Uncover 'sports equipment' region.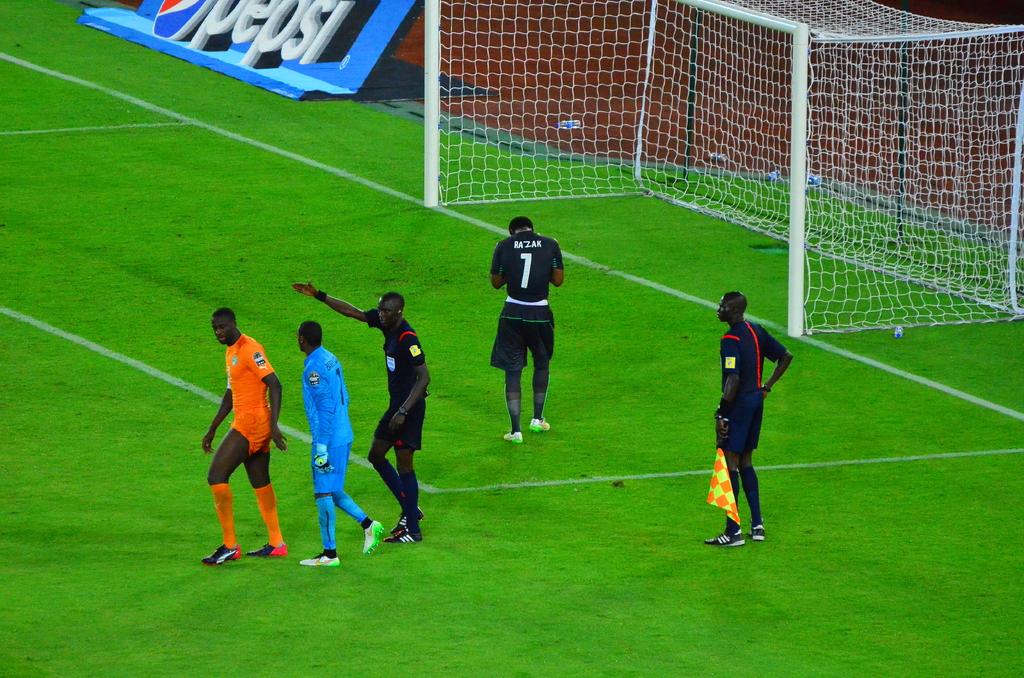
Uncovered: select_region(703, 533, 745, 546).
